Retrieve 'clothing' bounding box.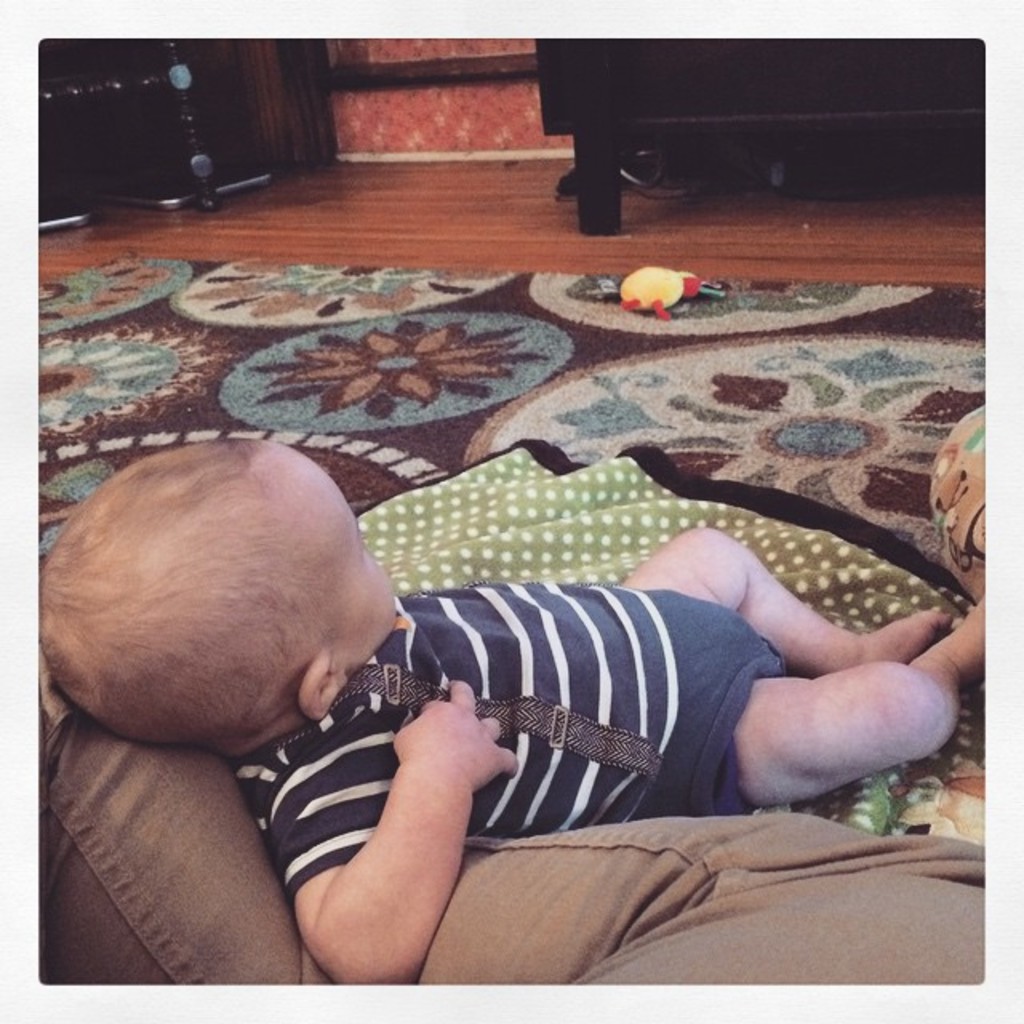
Bounding box: x1=258, y1=518, x2=816, y2=928.
